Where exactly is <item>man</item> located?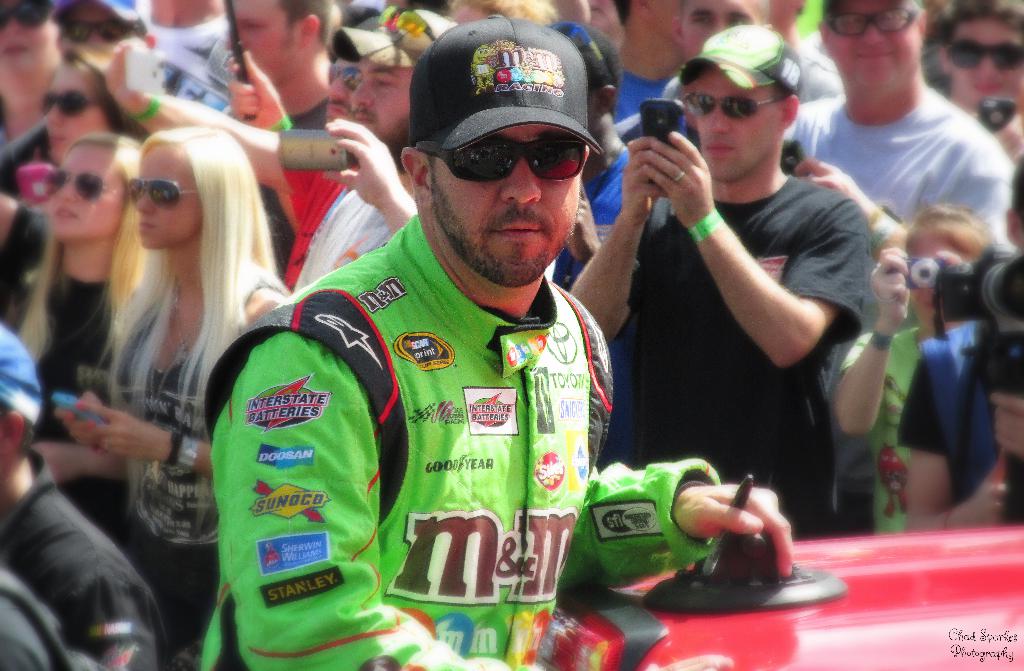
Its bounding box is bbox=[56, 6, 146, 72].
